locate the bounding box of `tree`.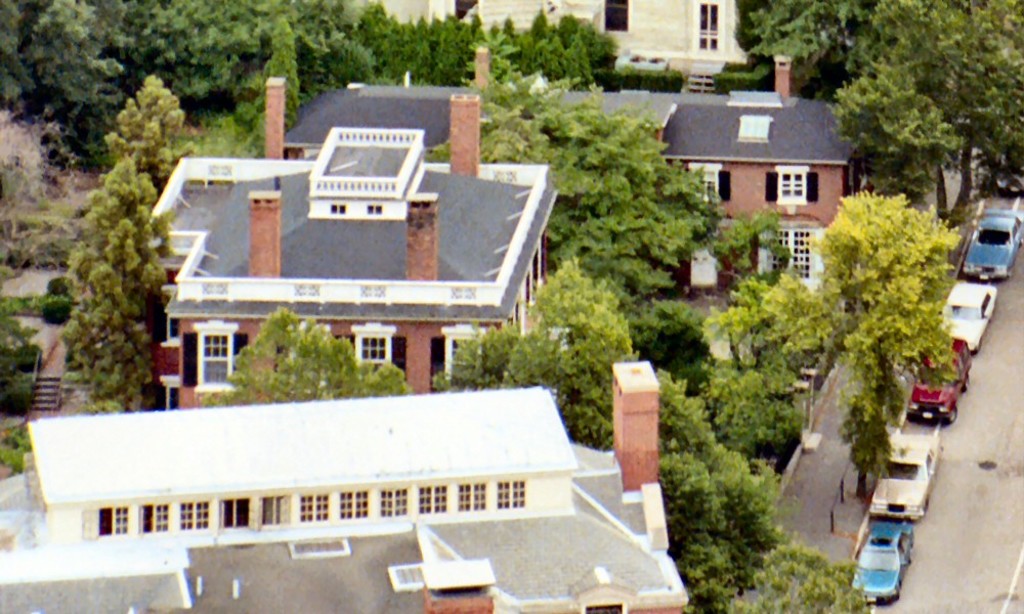
Bounding box: locate(498, 251, 638, 452).
